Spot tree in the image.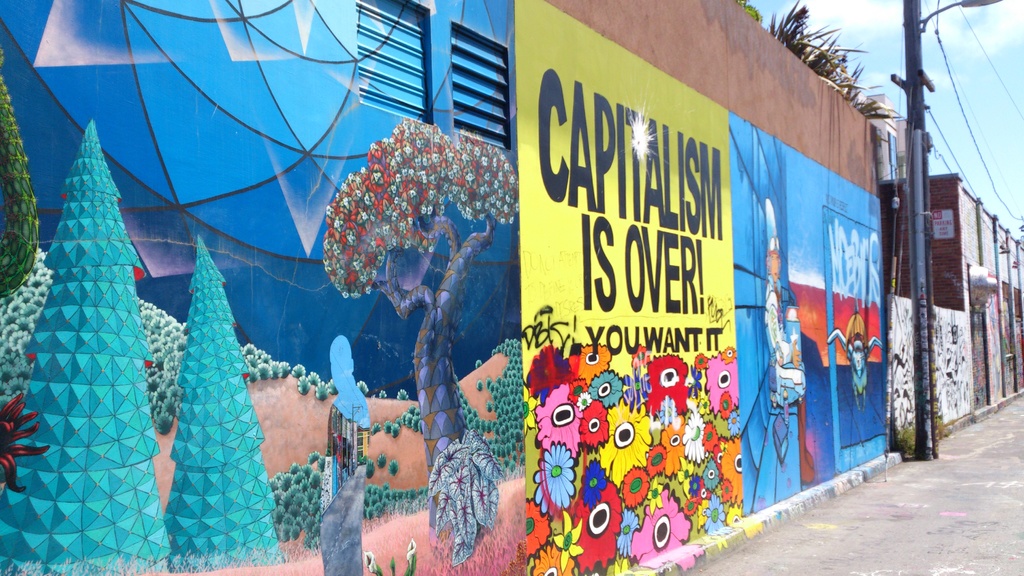
tree found at <bbox>159, 238, 282, 572</bbox>.
